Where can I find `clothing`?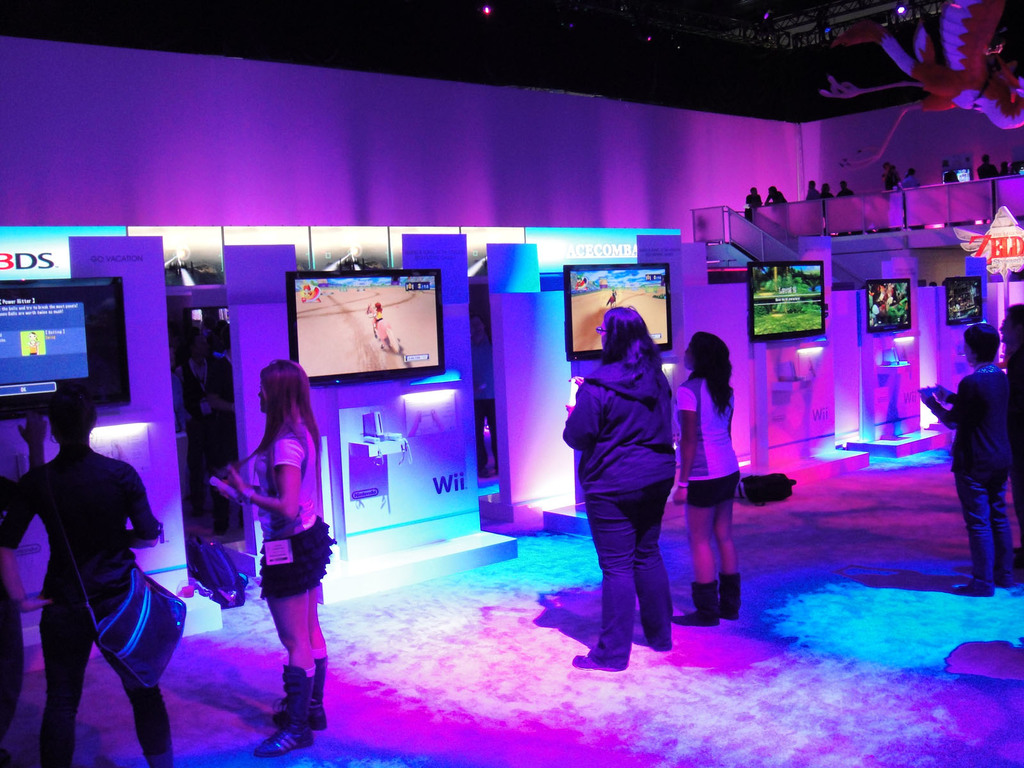
You can find it at pyautogui.locateOnScreen(0, 549, 24, 748).
